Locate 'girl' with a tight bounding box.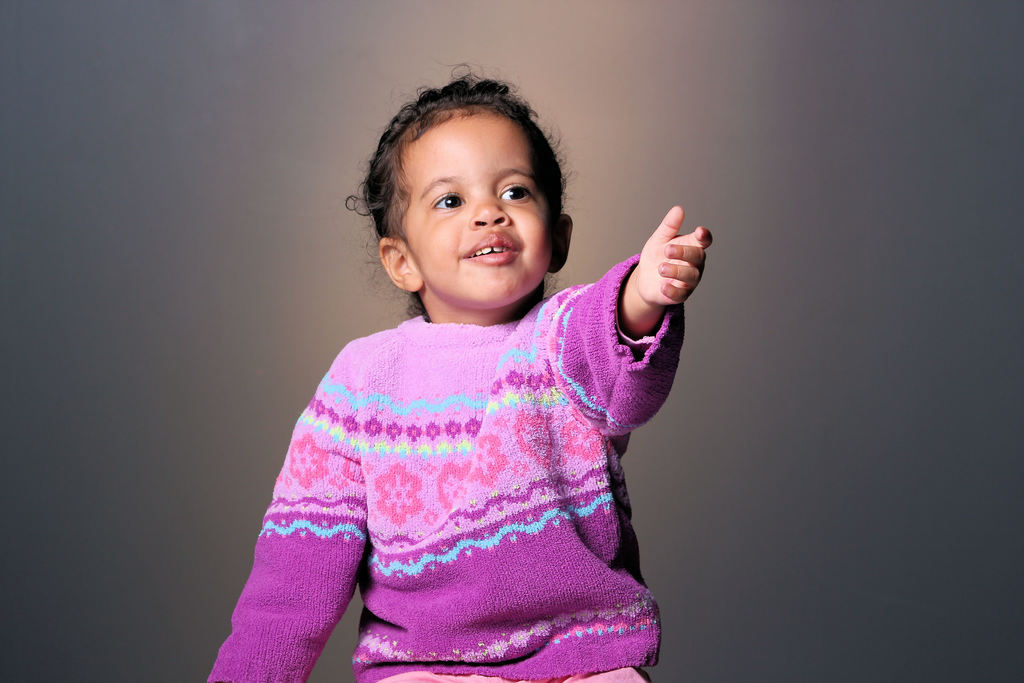
(x1=206, y1=63, x2=713, y2=682).
